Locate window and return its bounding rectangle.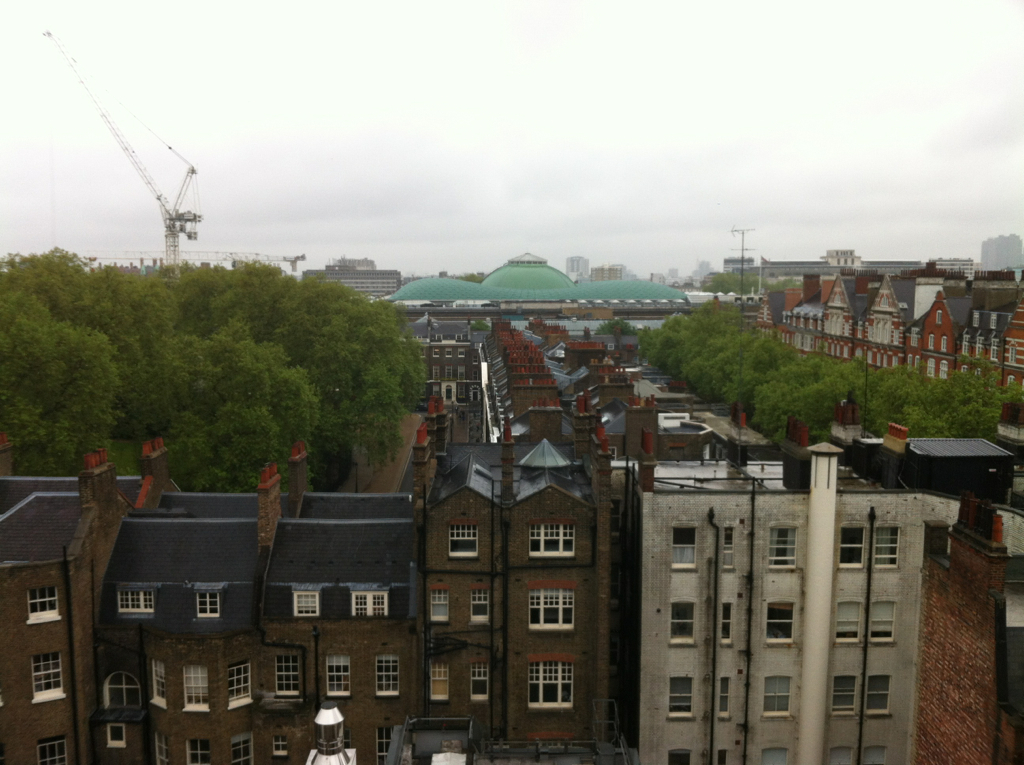
433, 587, 447, 622.
